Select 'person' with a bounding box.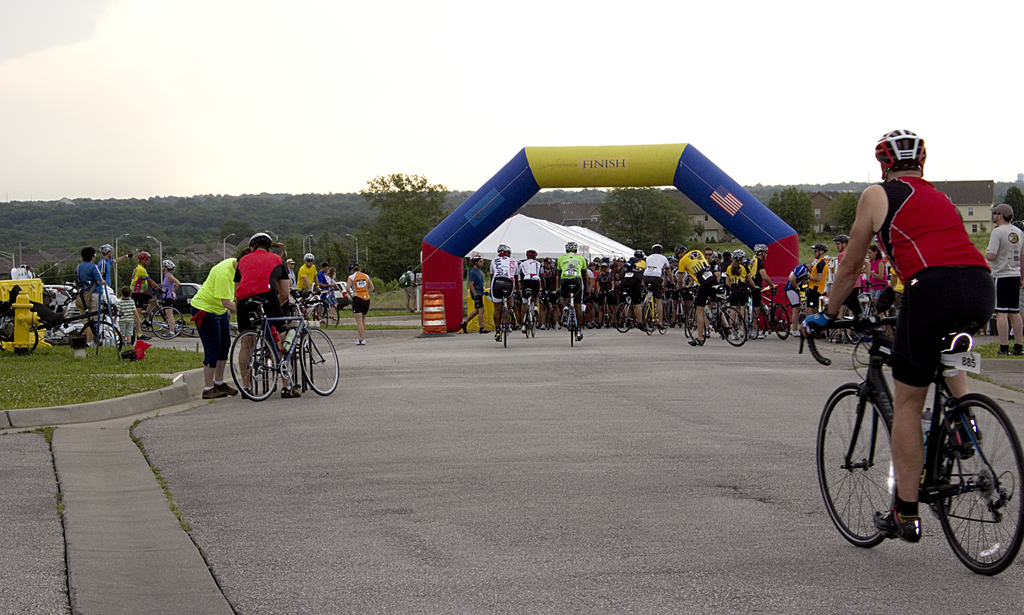
<box>397,265,415,322</box>.
